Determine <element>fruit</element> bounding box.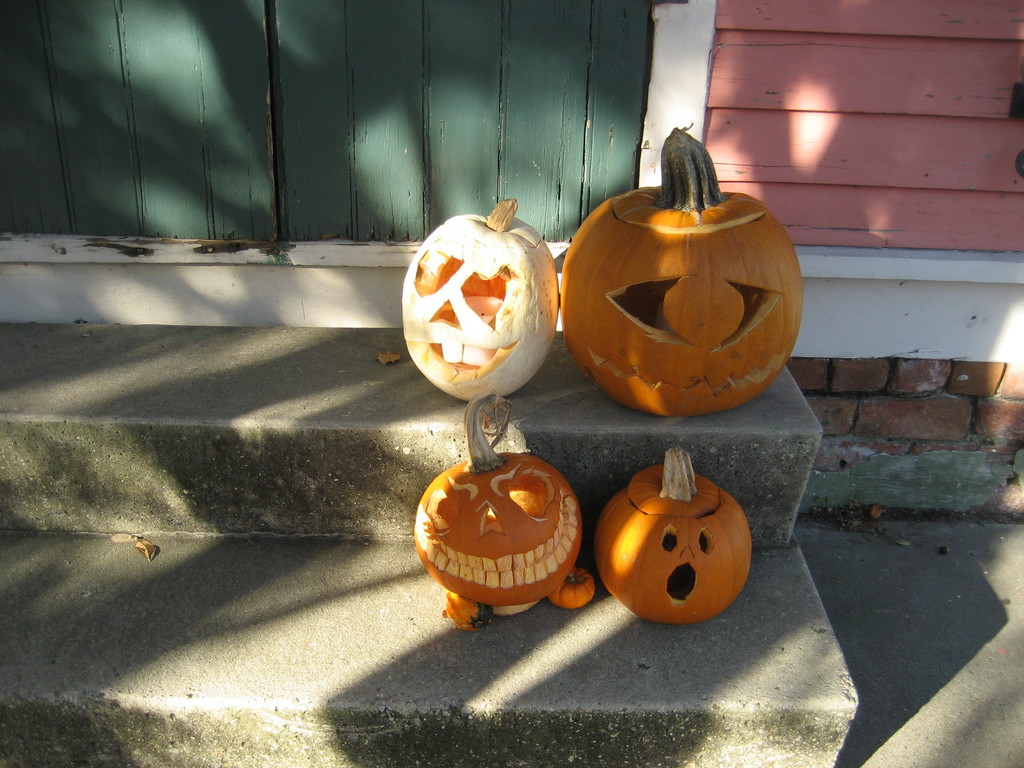
Determined: Rect(557, 125, 804, 415).
